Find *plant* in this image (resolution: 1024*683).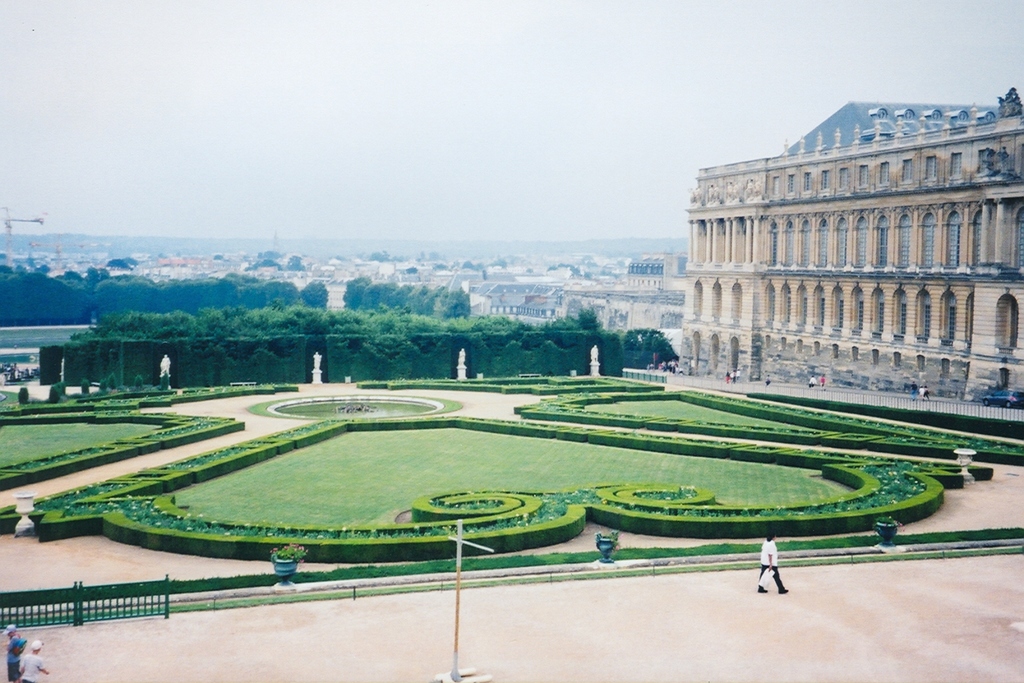
bbox=(58, 385, 65, 397).
